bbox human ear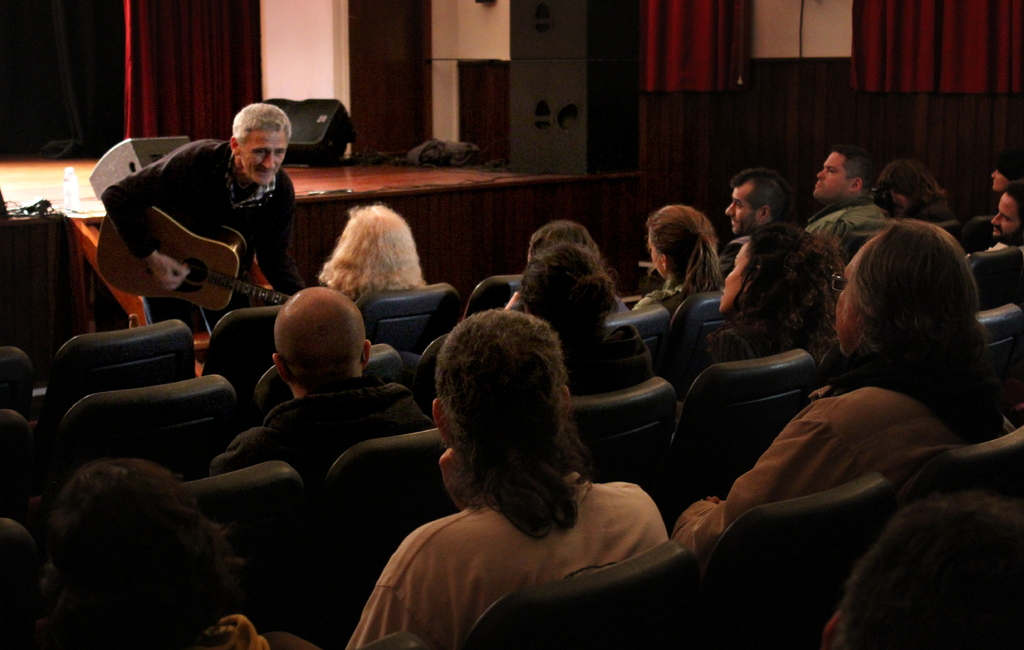
left=273, top=353, right=283, bottom=373
